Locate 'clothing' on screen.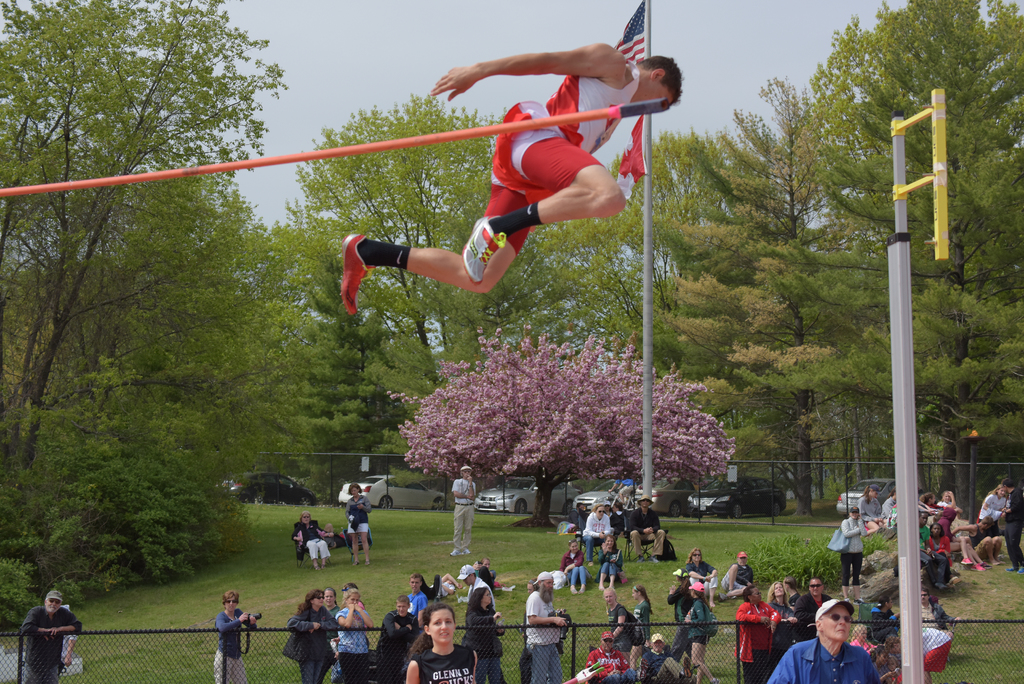
On screen at 602 548 620 581.
